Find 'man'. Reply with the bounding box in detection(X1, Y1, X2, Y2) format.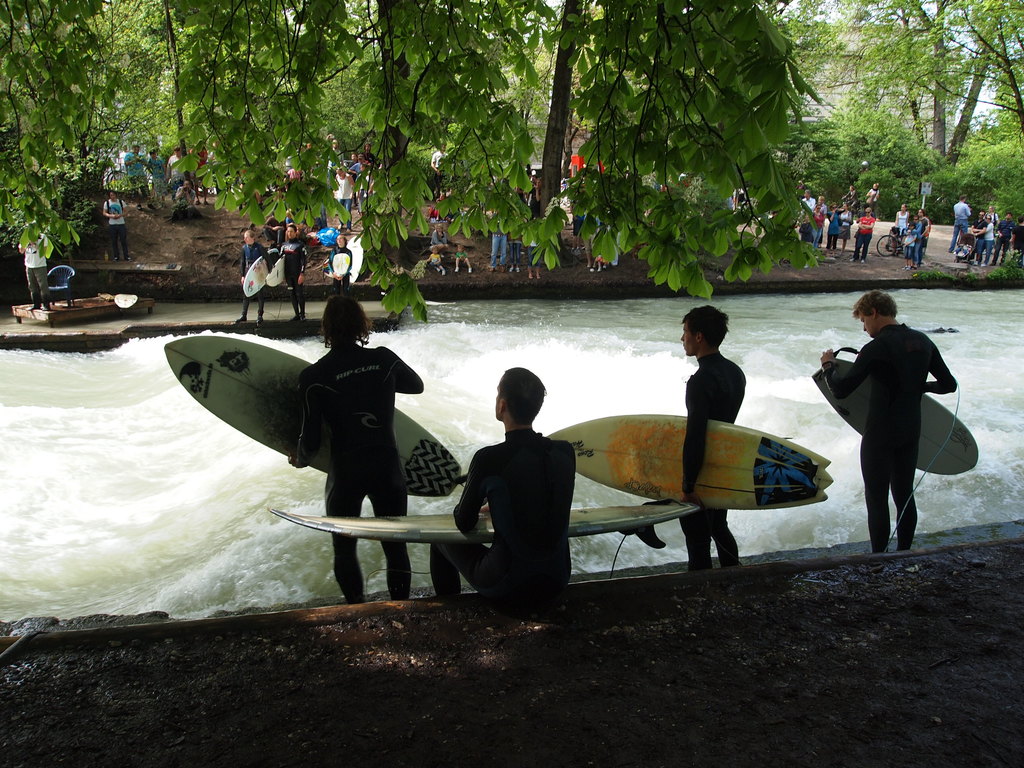
detection(994, 211, 1014, 266).
